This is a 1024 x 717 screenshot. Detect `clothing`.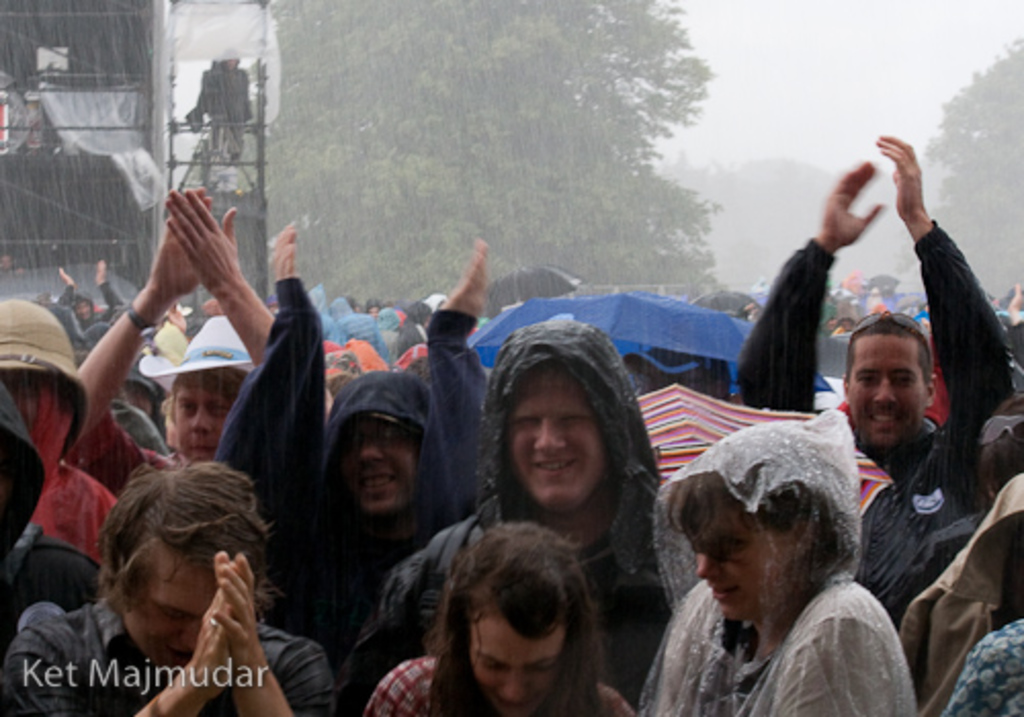
[left=369, top=633, right=627, bottom=715].
